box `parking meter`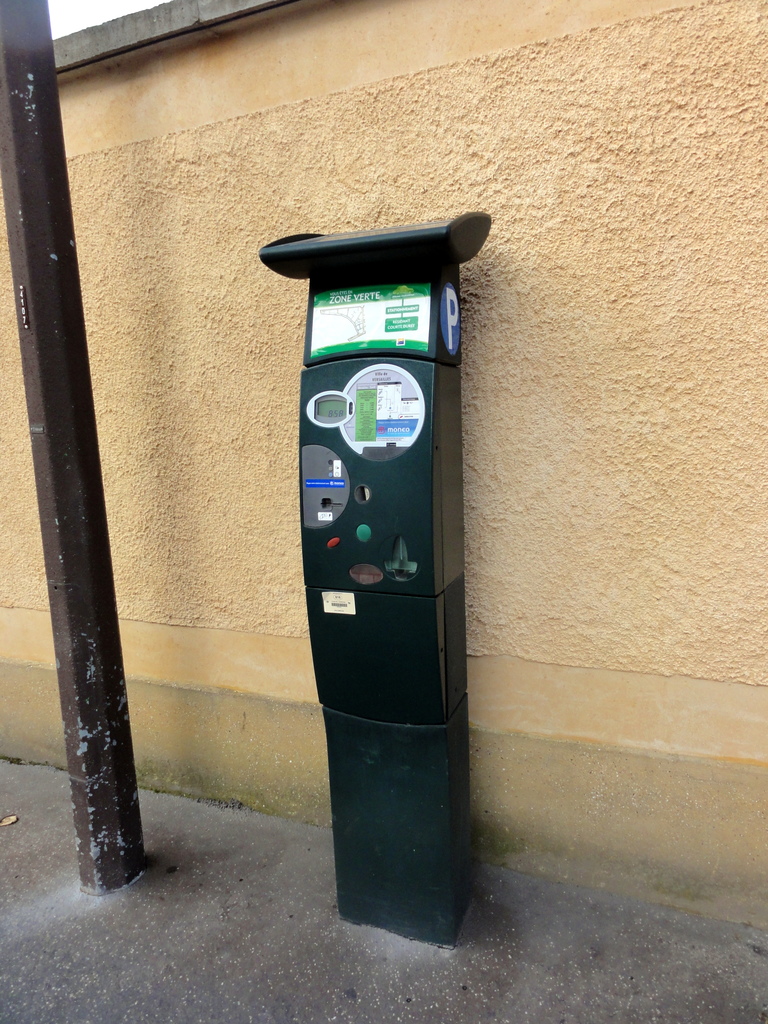
rect(259, 207, 488, 714)
